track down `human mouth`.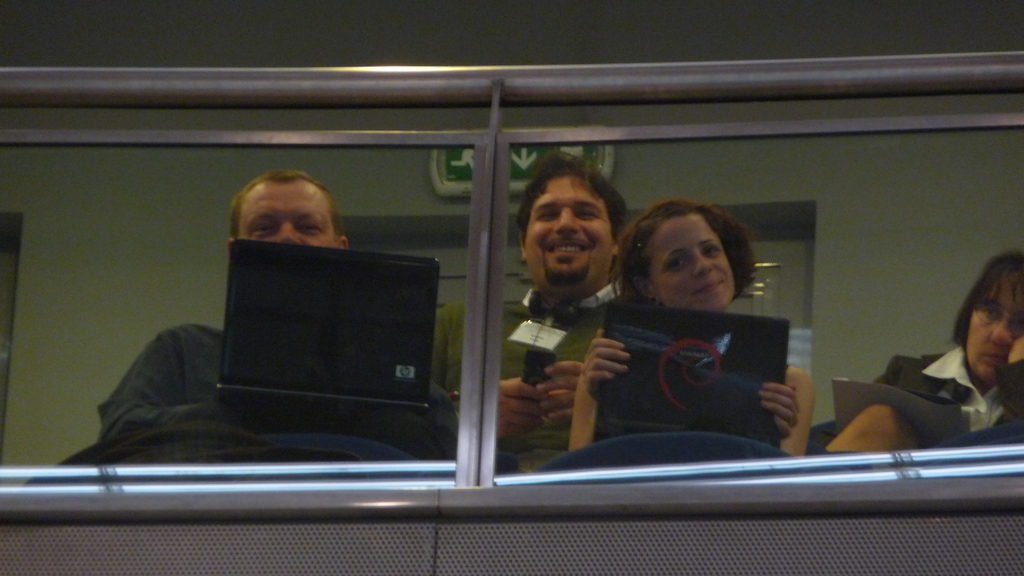
Tracked to 697, 276, 724, 294.
